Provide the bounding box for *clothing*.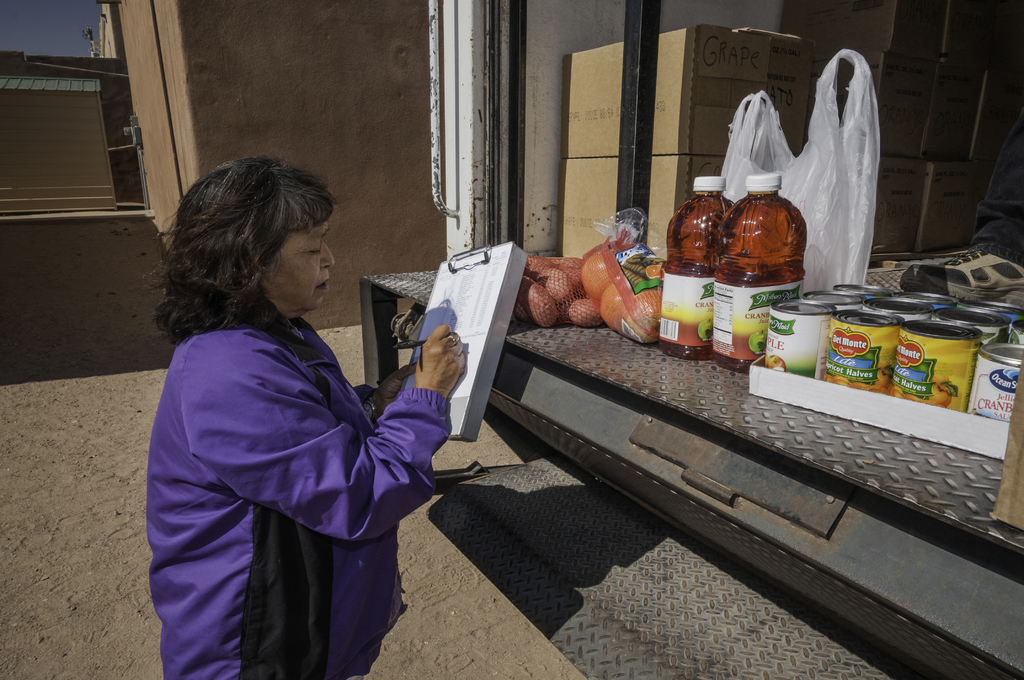
[left=141, top=247, right=444, bottom=664].
